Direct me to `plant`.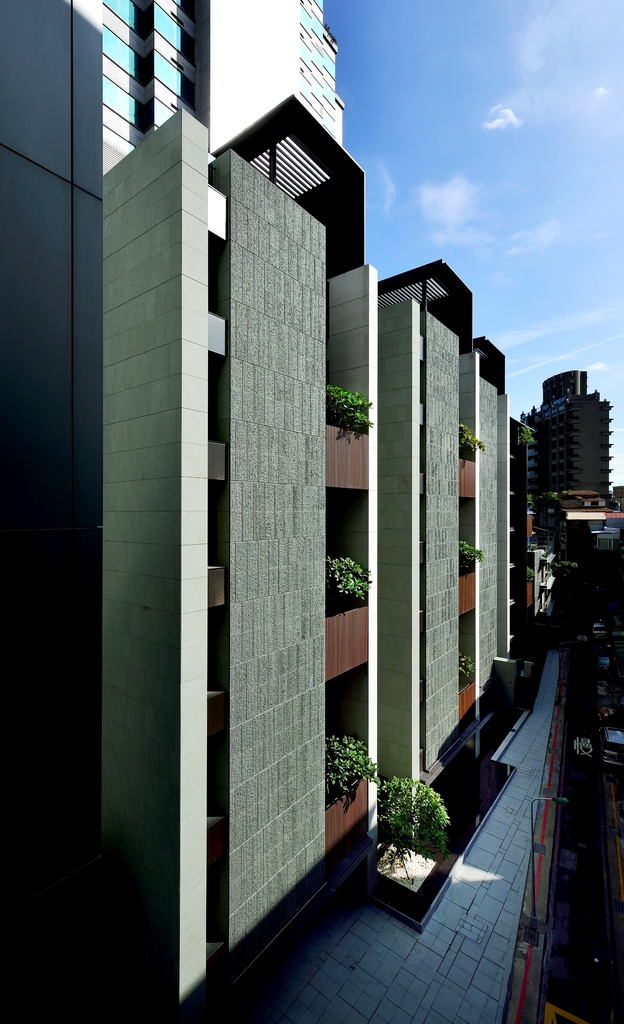
Direction: (516,417,541,447).
